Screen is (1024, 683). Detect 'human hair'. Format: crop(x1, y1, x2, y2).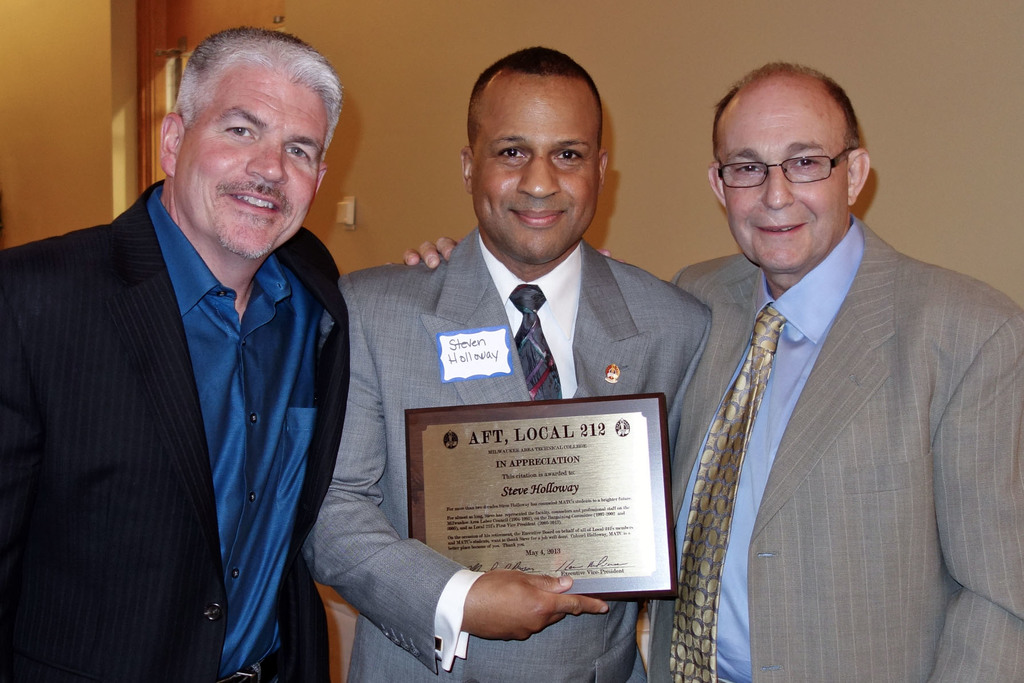
crop(468, 47, 602, 156).
